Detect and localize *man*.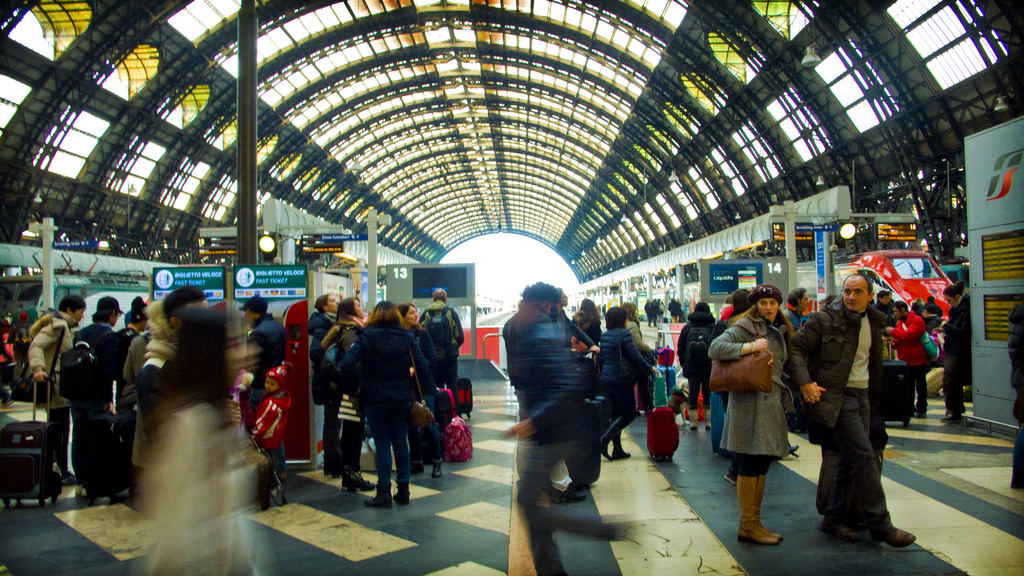
Localized at locate(134, 282, 212, 458).
